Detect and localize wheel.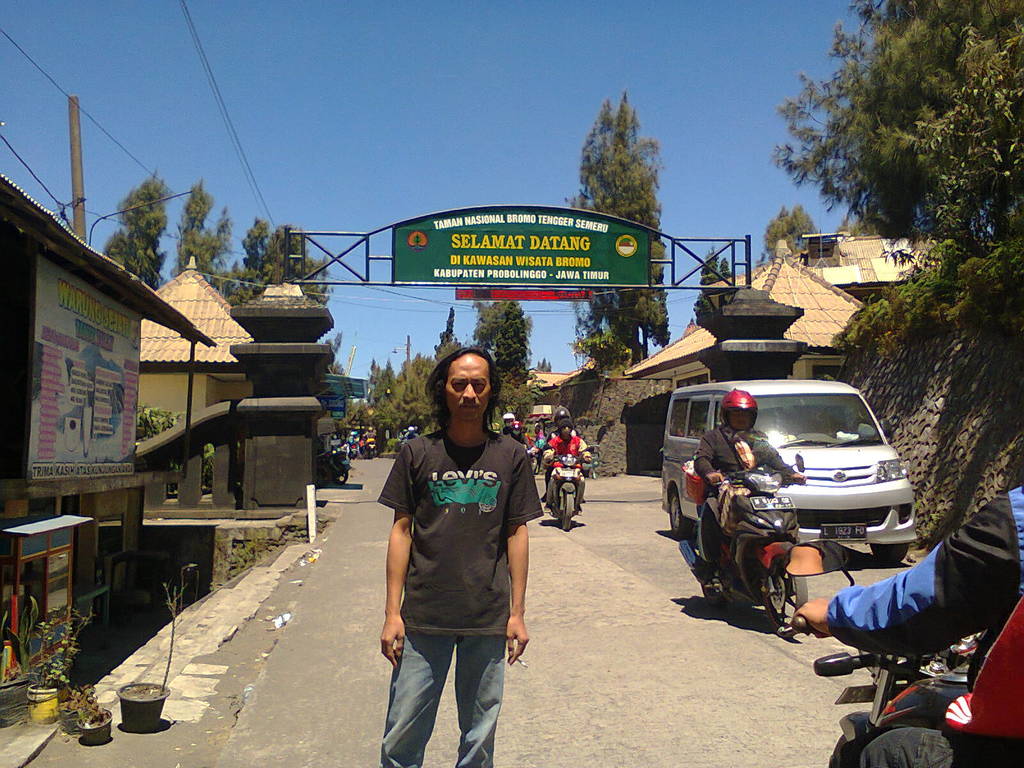
Localized at (870,543,908,563).
